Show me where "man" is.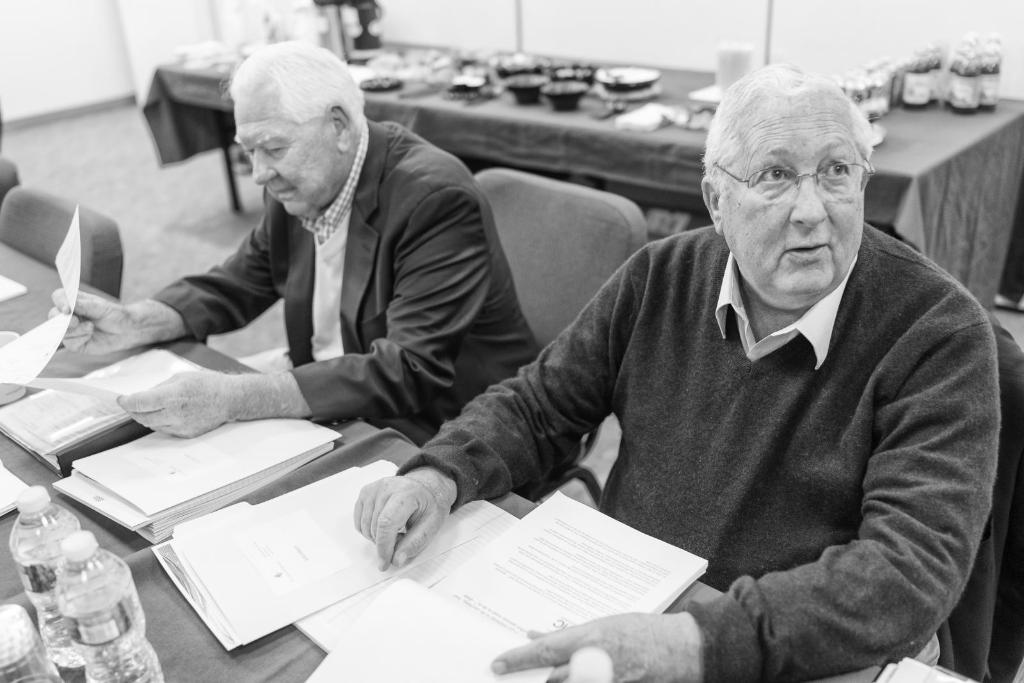
"man" is at {"x1": 44, "y1": 38, "x2": 557, "y2": 447}.
